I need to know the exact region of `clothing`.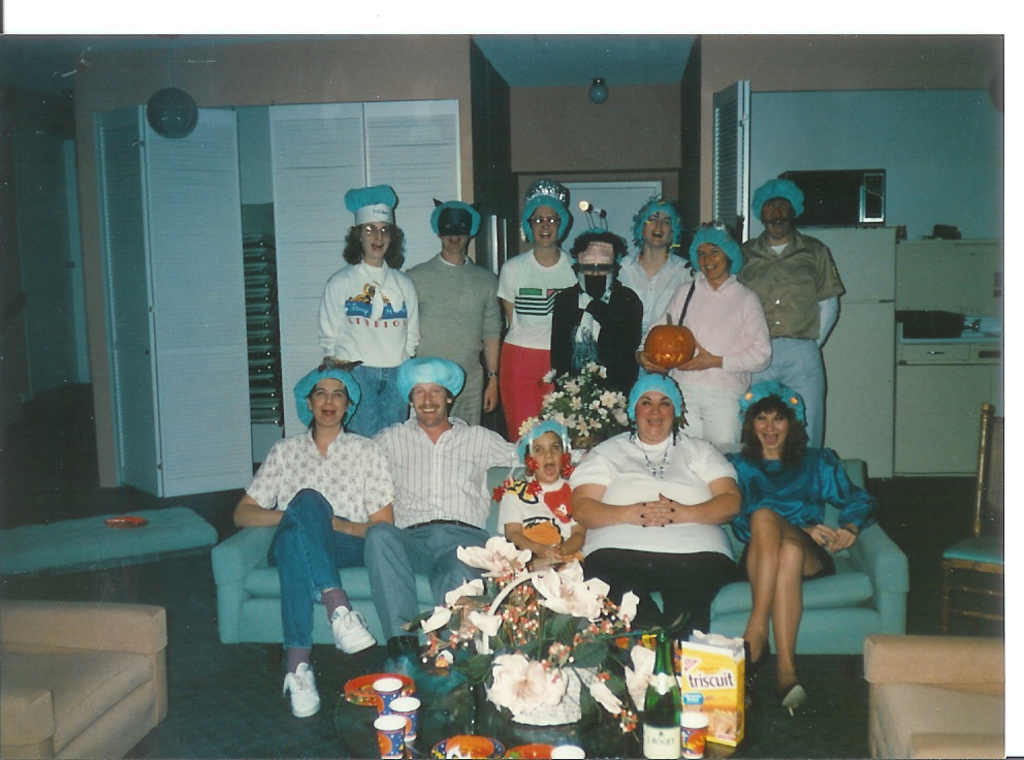
Region: [581, 543, 738, 642].
